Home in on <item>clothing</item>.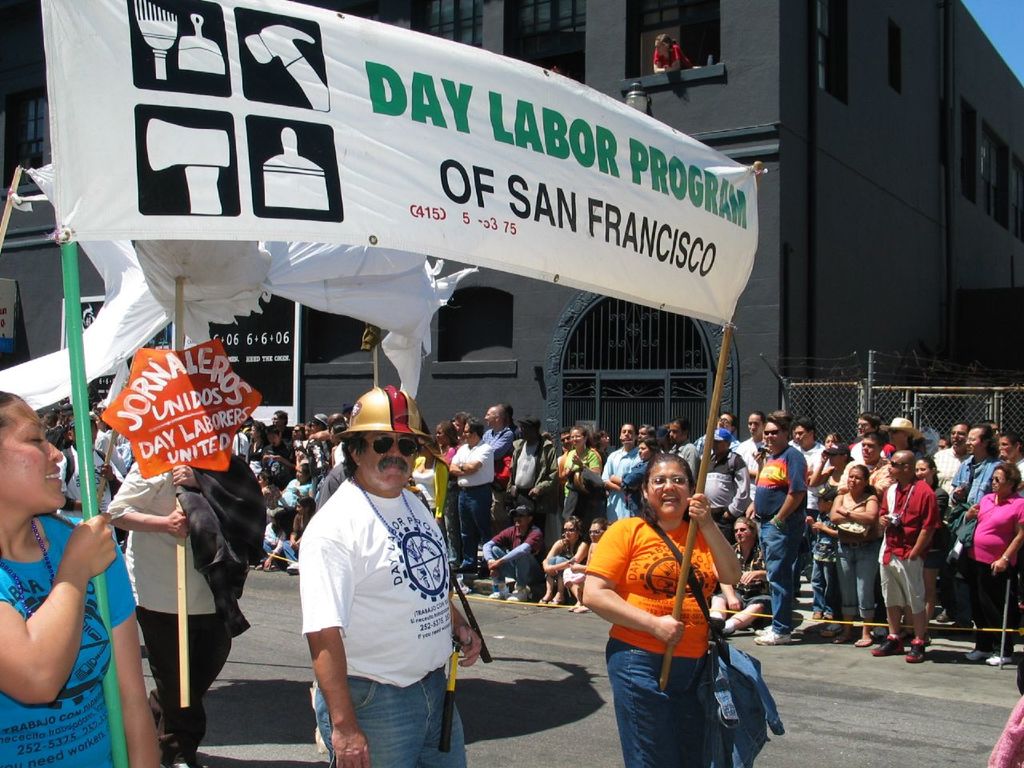
Homed in at bbox=(958, 496, 1023, 638).
